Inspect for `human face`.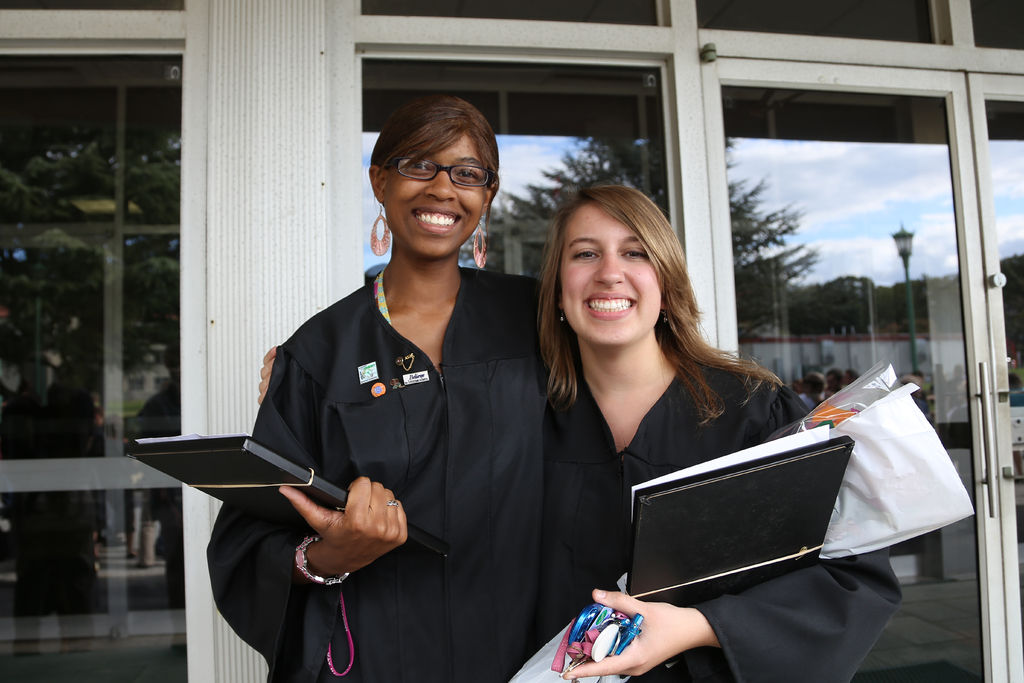
Inspection: {"left": 385, "top": 131, "right": 481, "bottom": 256}.
